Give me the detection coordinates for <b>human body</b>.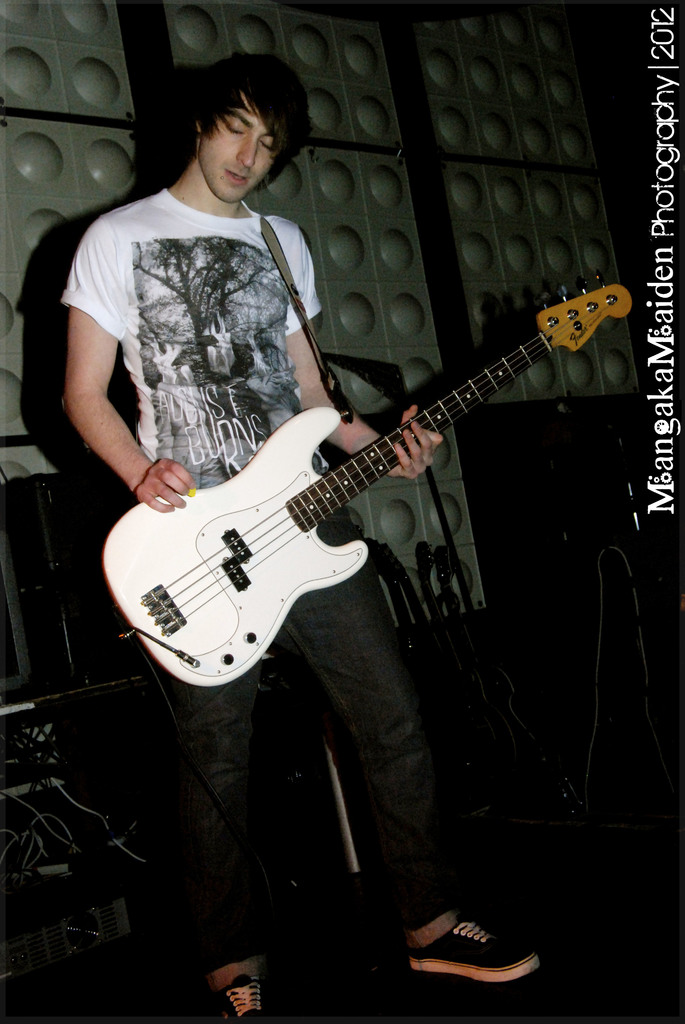
l=52, t=52, r=452, b=1023.
